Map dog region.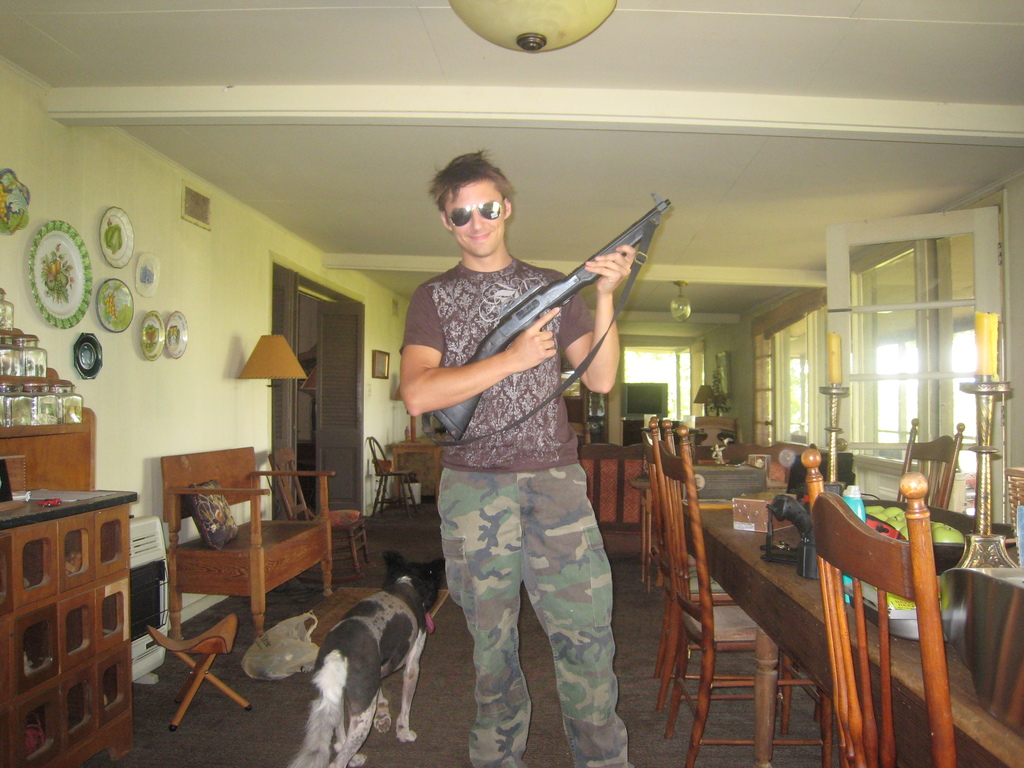
Mapped to crop(287, 548, 449, 767).
